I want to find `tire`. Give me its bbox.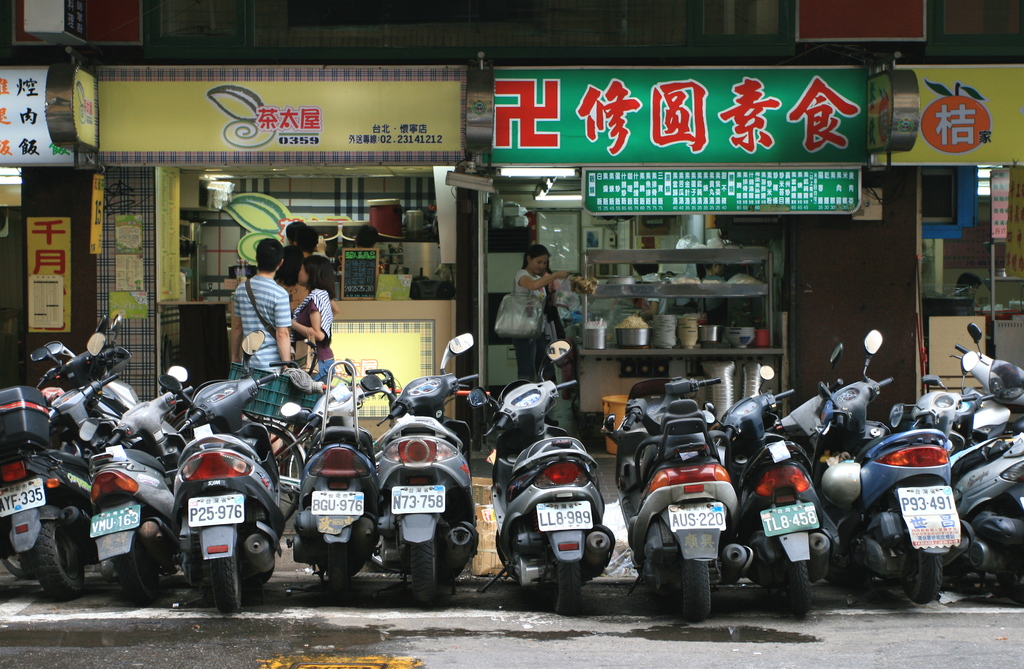
(x1=906, y1=549, x2=941, y2=602).
